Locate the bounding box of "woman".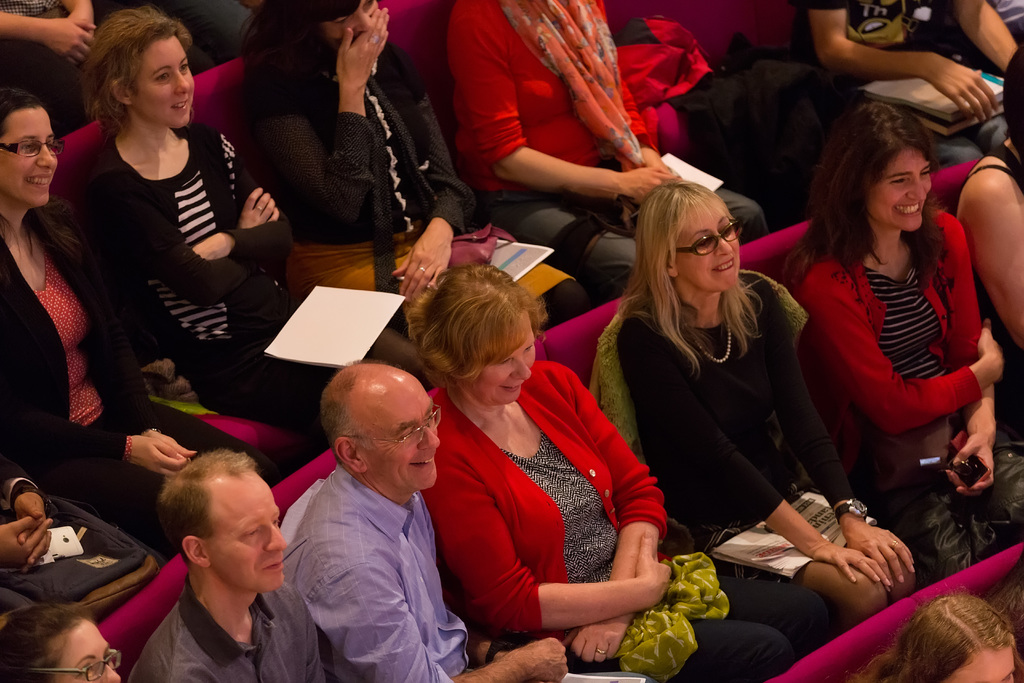
Bounding box: <bbox>947, 39, 1023, 525</bbox>.
